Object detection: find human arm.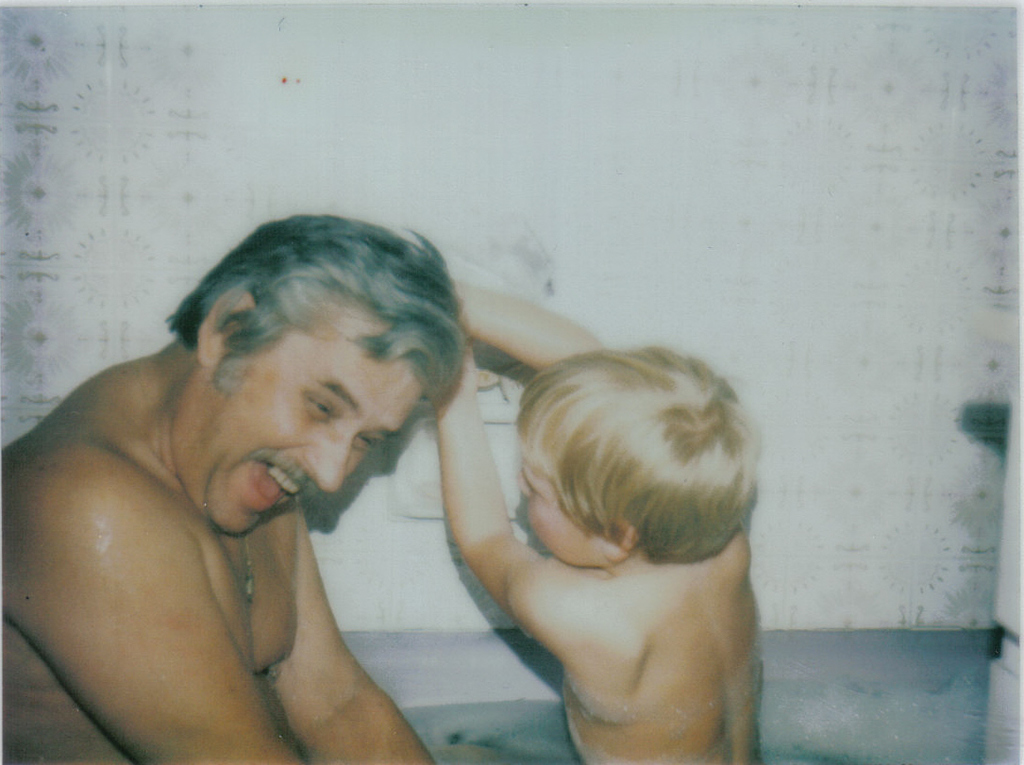
(x1=420, y1=334, x2=546, y2=644).
